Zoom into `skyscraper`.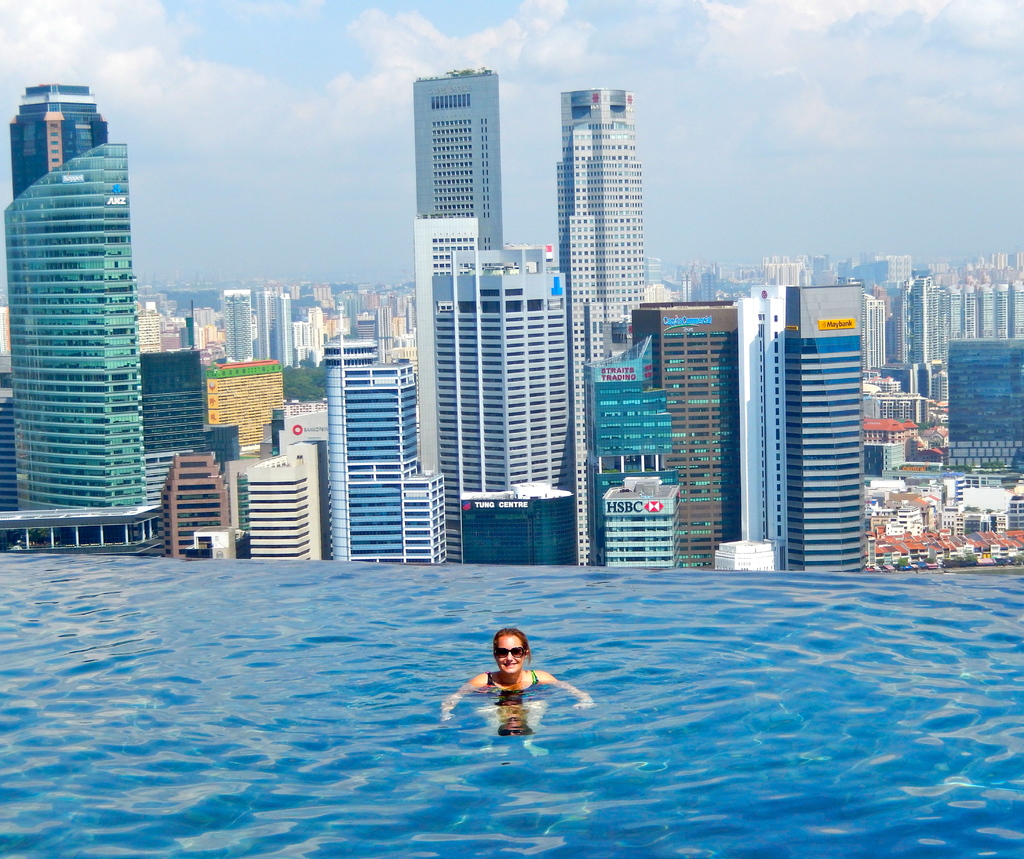
Zoom target: detection(984, 287, 1014, 346).
